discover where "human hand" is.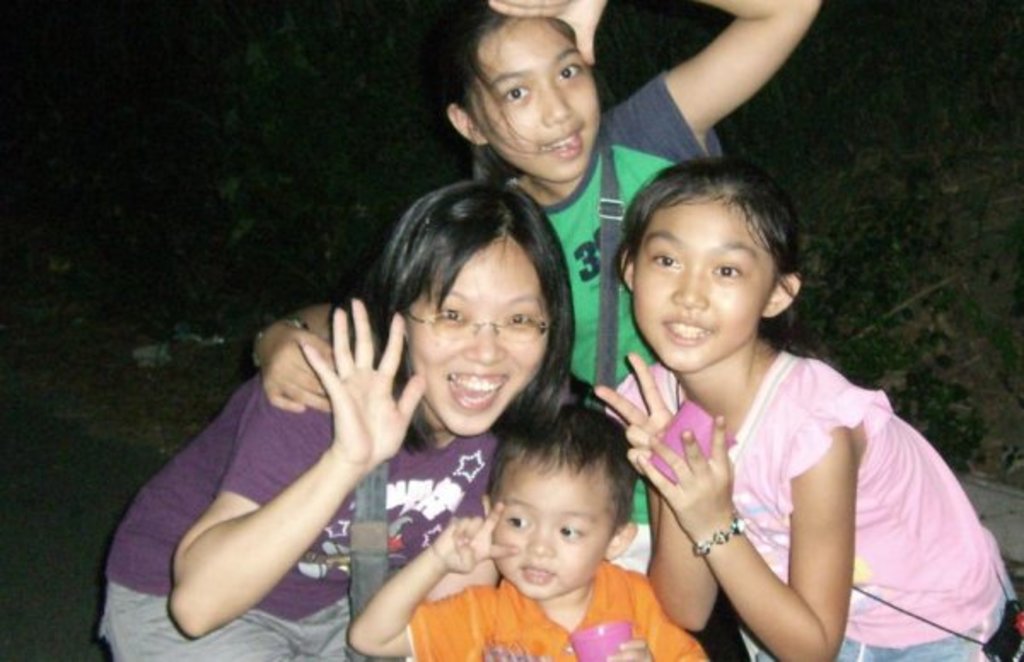
Discovered at bbox(591, 353, 676, 469).
